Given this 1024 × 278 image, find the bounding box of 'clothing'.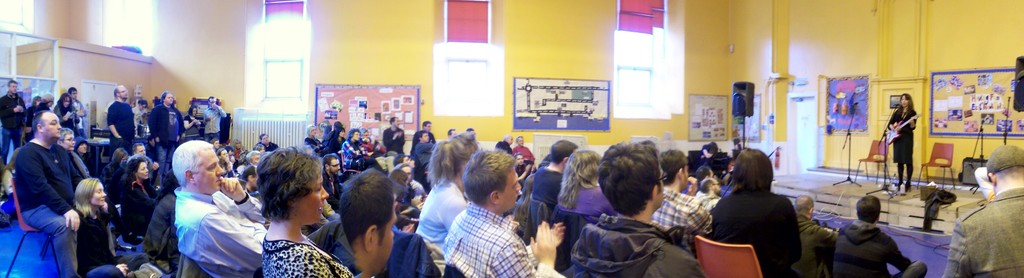
(x1=1017, y1=75, x2=1023, y2=111).
